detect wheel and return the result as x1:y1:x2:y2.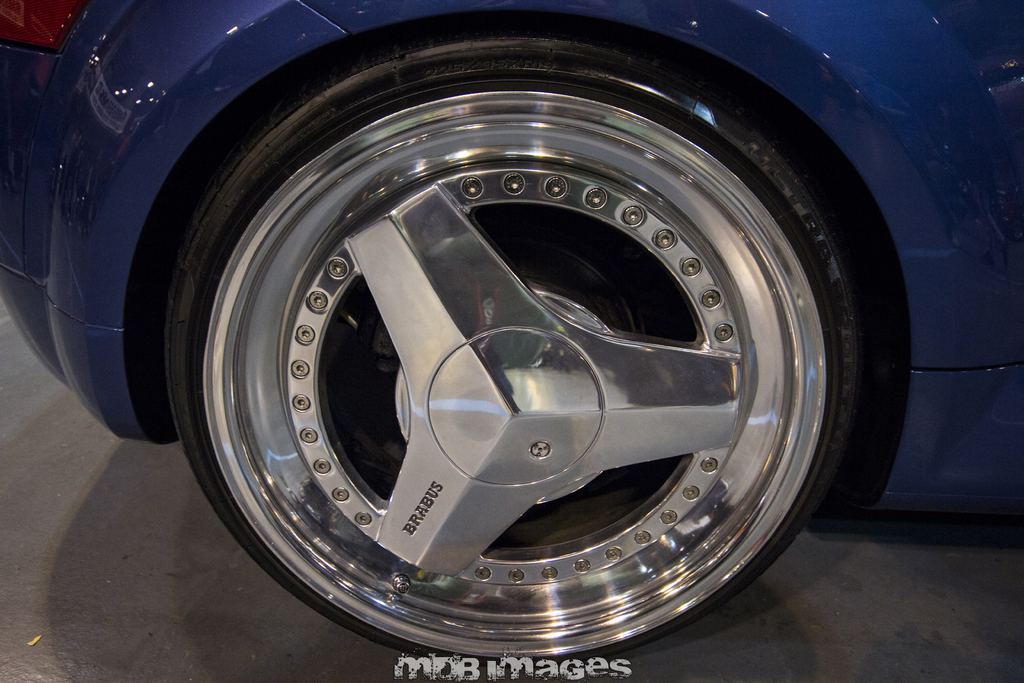
148:26:890:660.
